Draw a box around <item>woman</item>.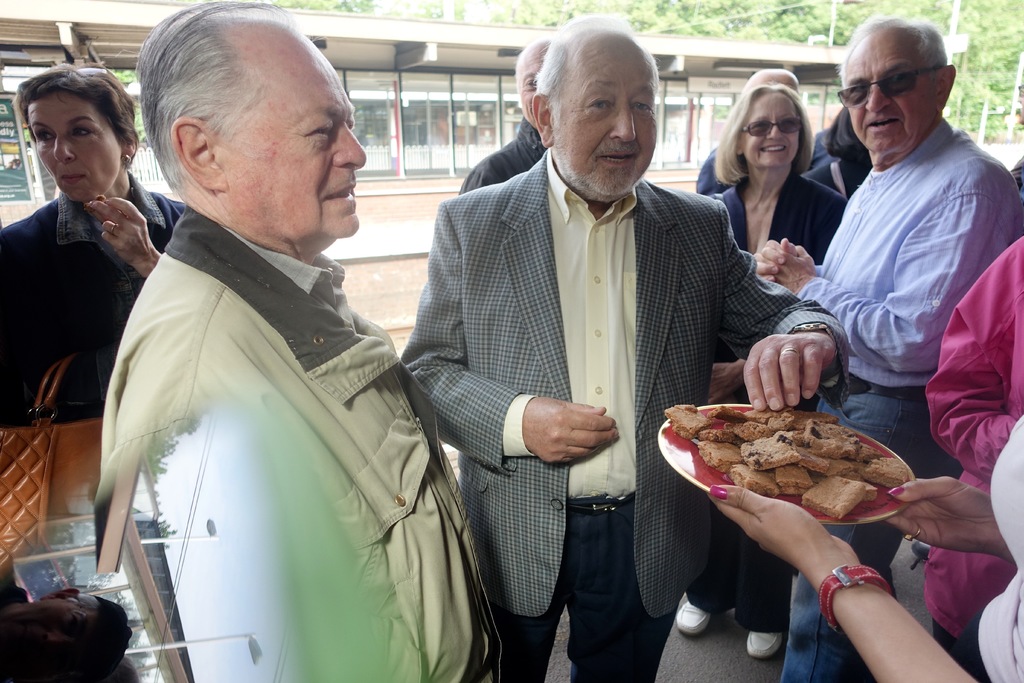
<region>0, 42, 201, 402</region>.
